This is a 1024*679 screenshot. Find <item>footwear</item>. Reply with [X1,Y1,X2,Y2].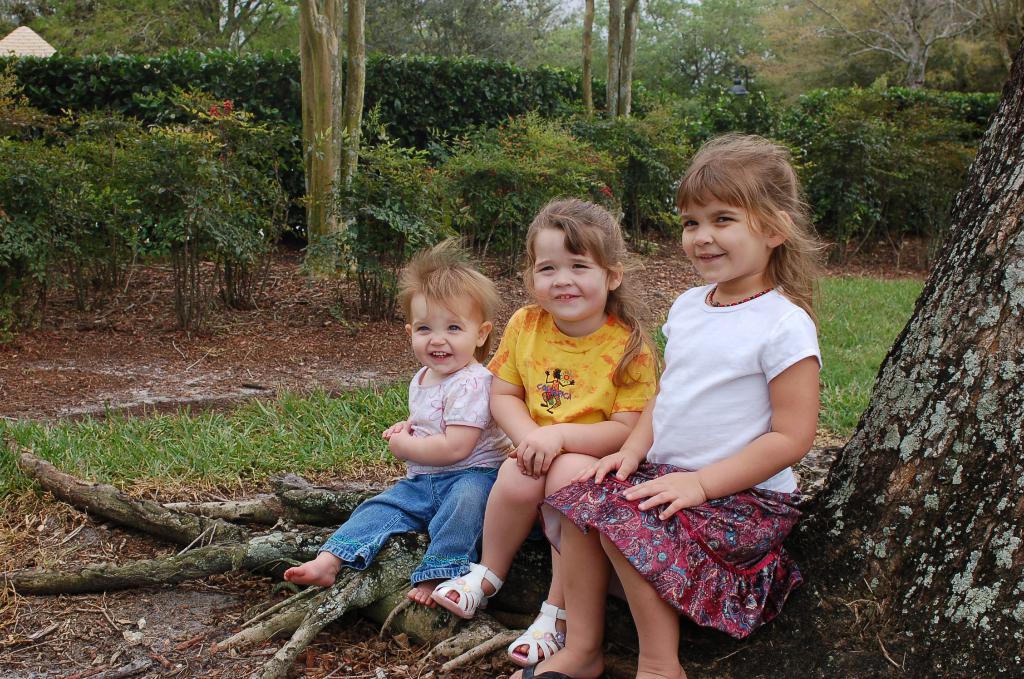
[503,600,571,665].
